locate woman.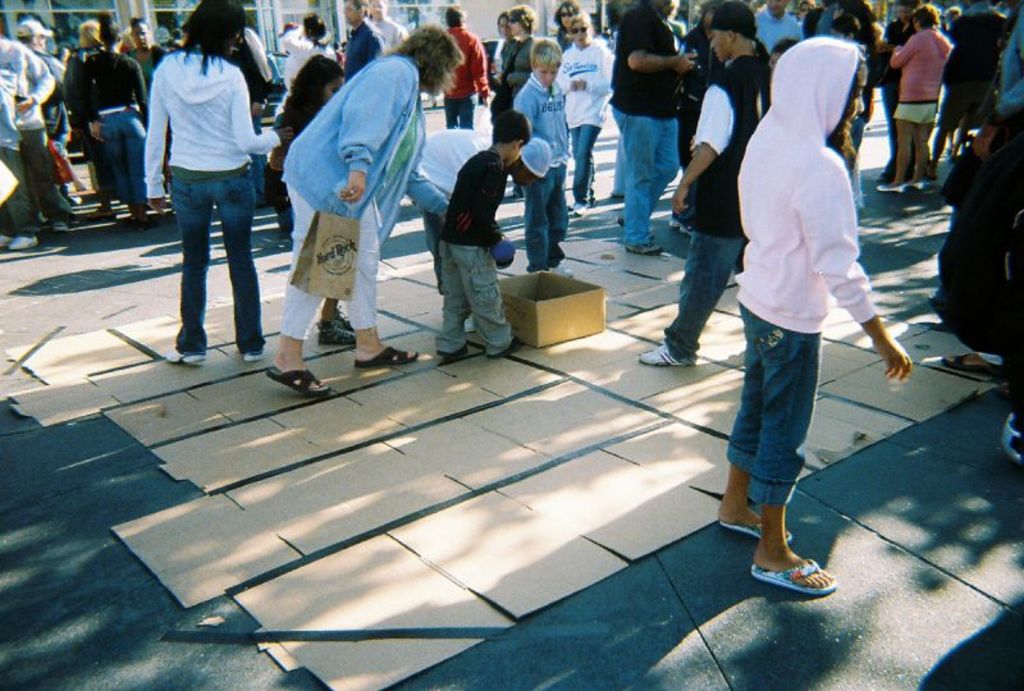
Bounding box: region(147, 0, 285, 367).
